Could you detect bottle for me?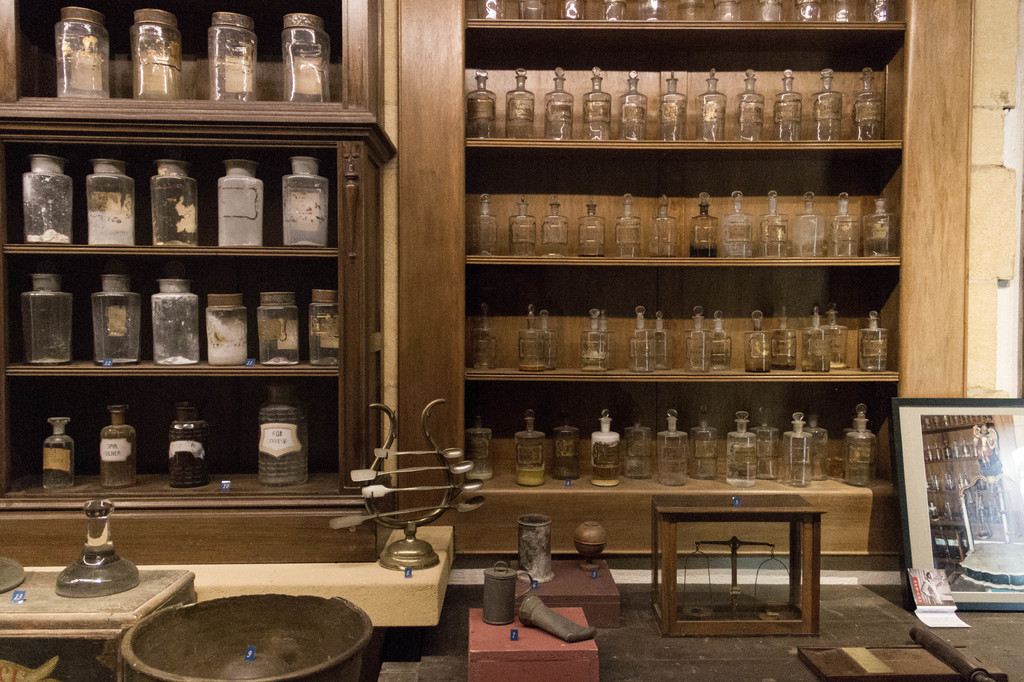
Detection result: select_region(650, 197, 676, 257).
